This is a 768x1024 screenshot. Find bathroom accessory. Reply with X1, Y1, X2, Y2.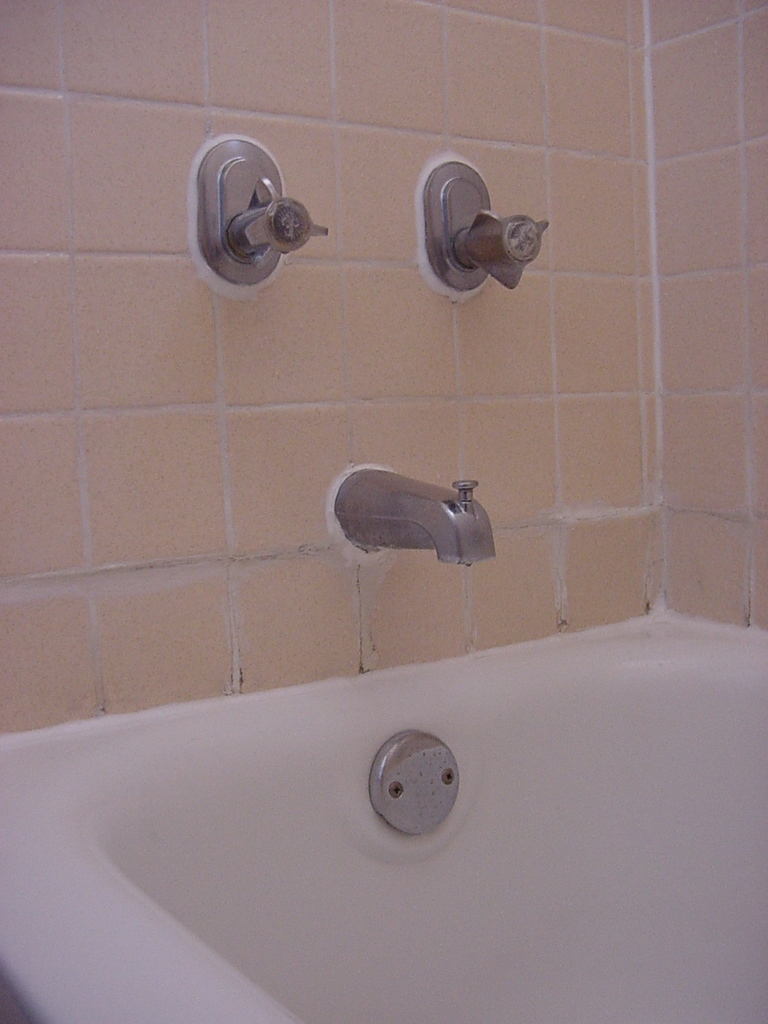
425, 162, 548, 290.
